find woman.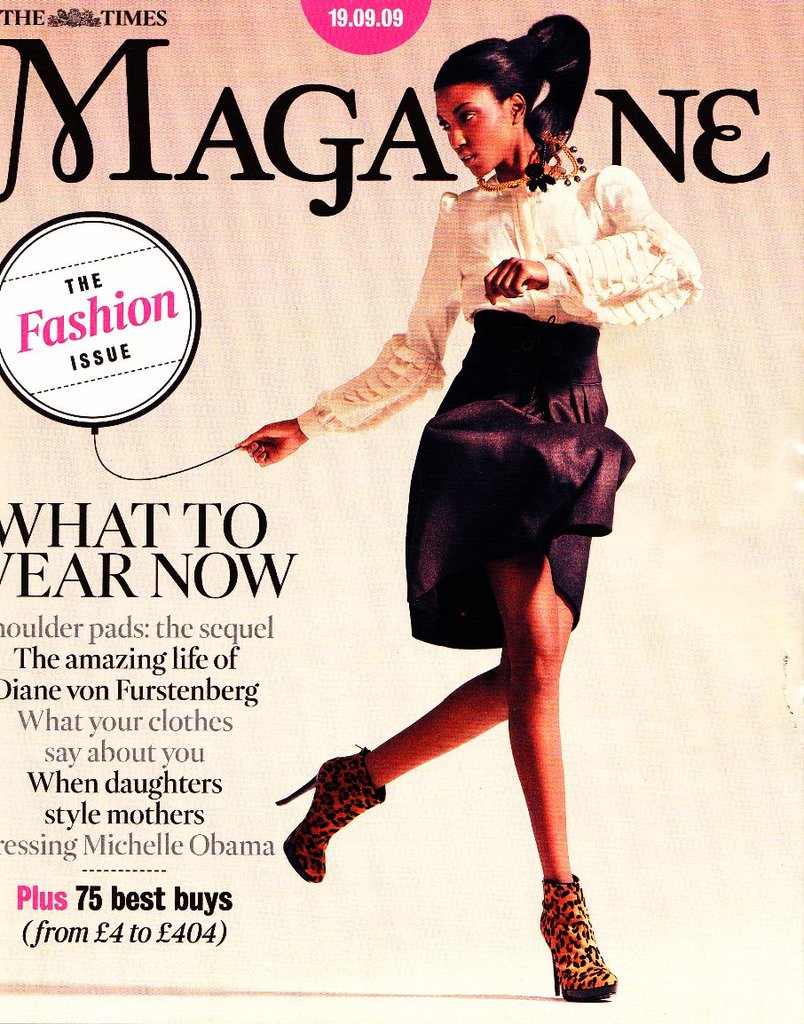
bbox=(240, 60, 660, 944).
